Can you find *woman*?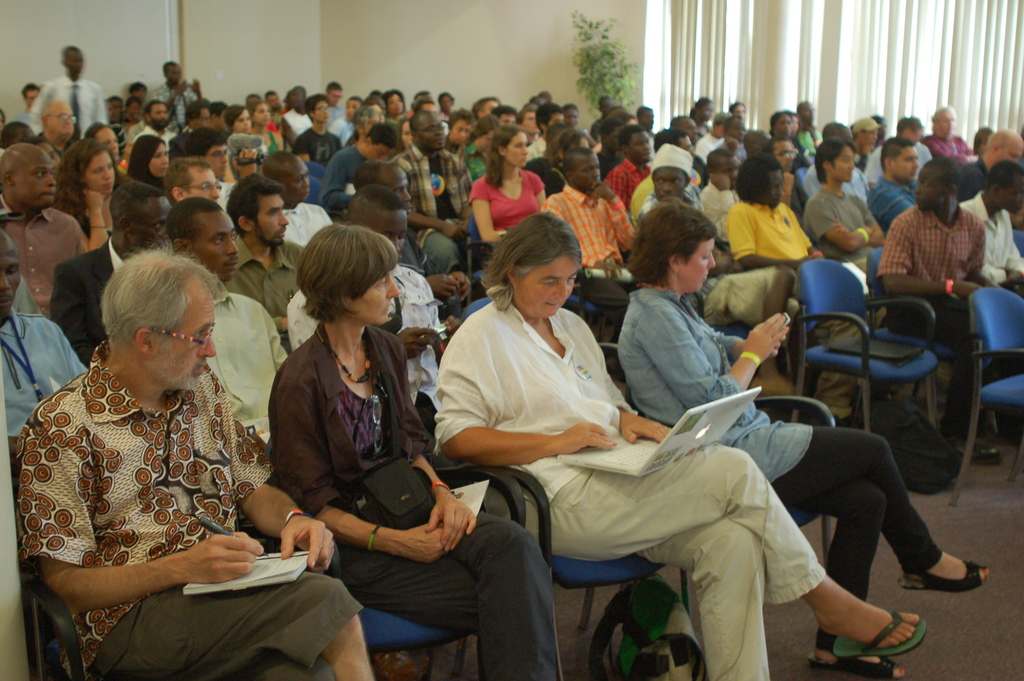
Yes, bounding box: BBox(425, 213, 925, 680).
